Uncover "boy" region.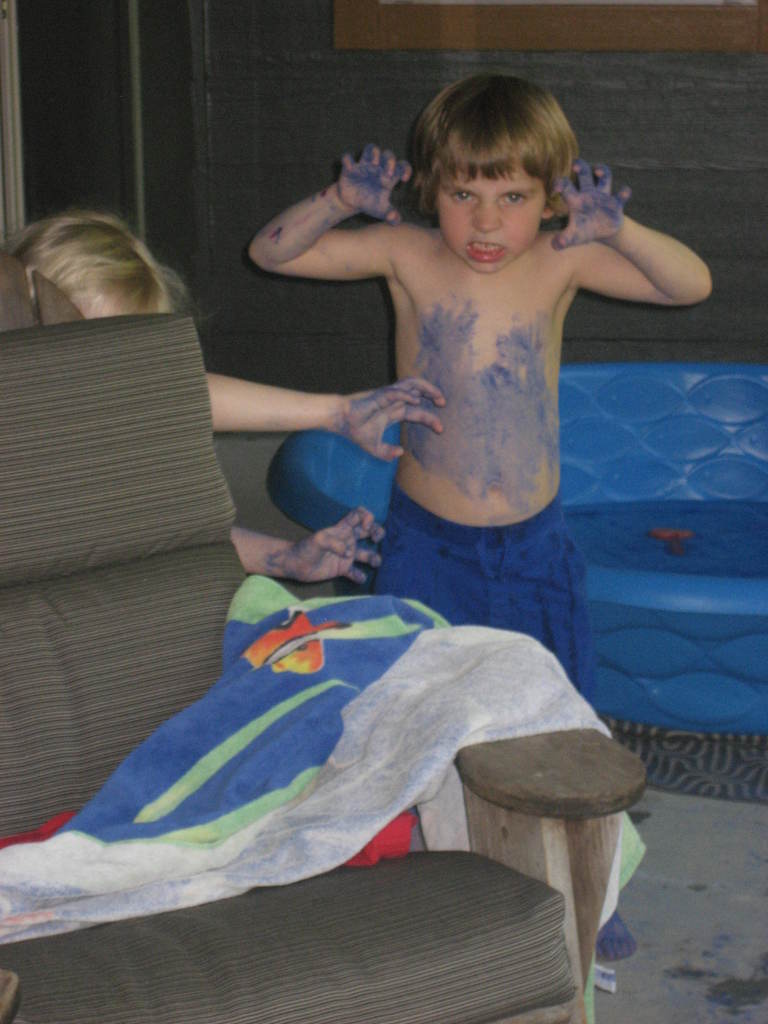
Uncovered: 245 70 737 693.
